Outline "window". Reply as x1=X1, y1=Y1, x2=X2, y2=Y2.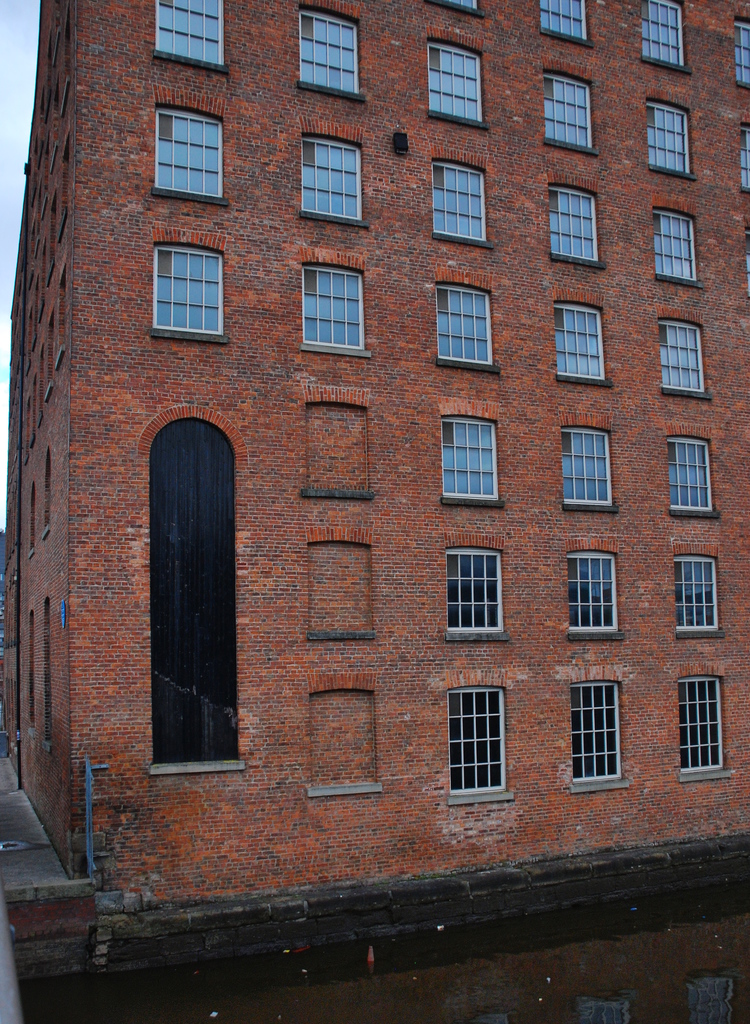
x1=444, y1=158, x2=492, y2=252.
